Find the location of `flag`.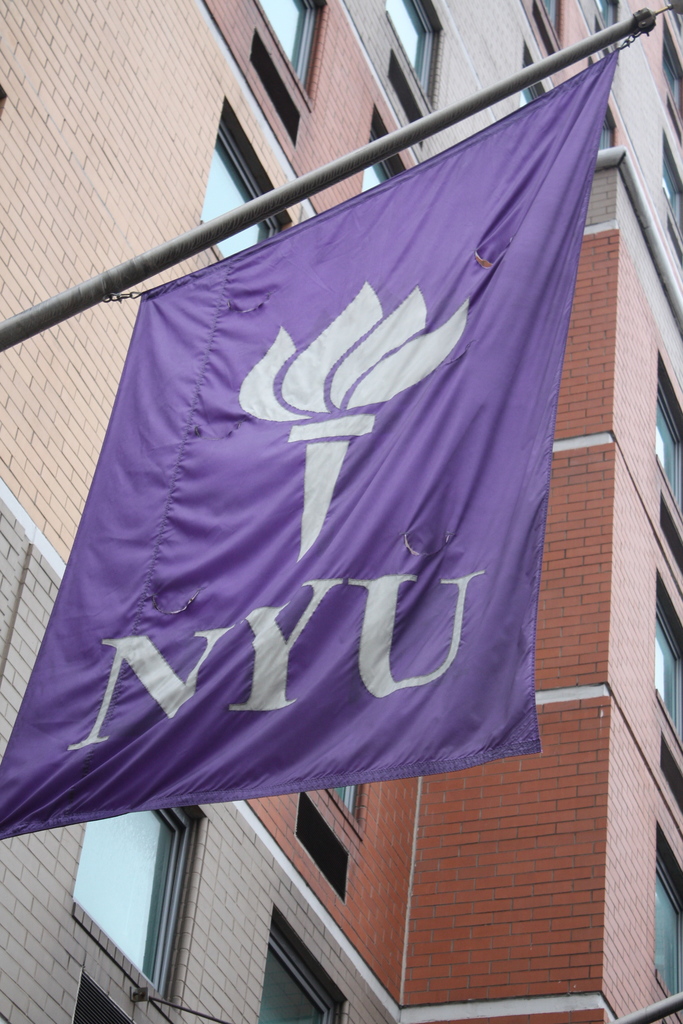
Location: bbox=(36, 92, 592, 844).
